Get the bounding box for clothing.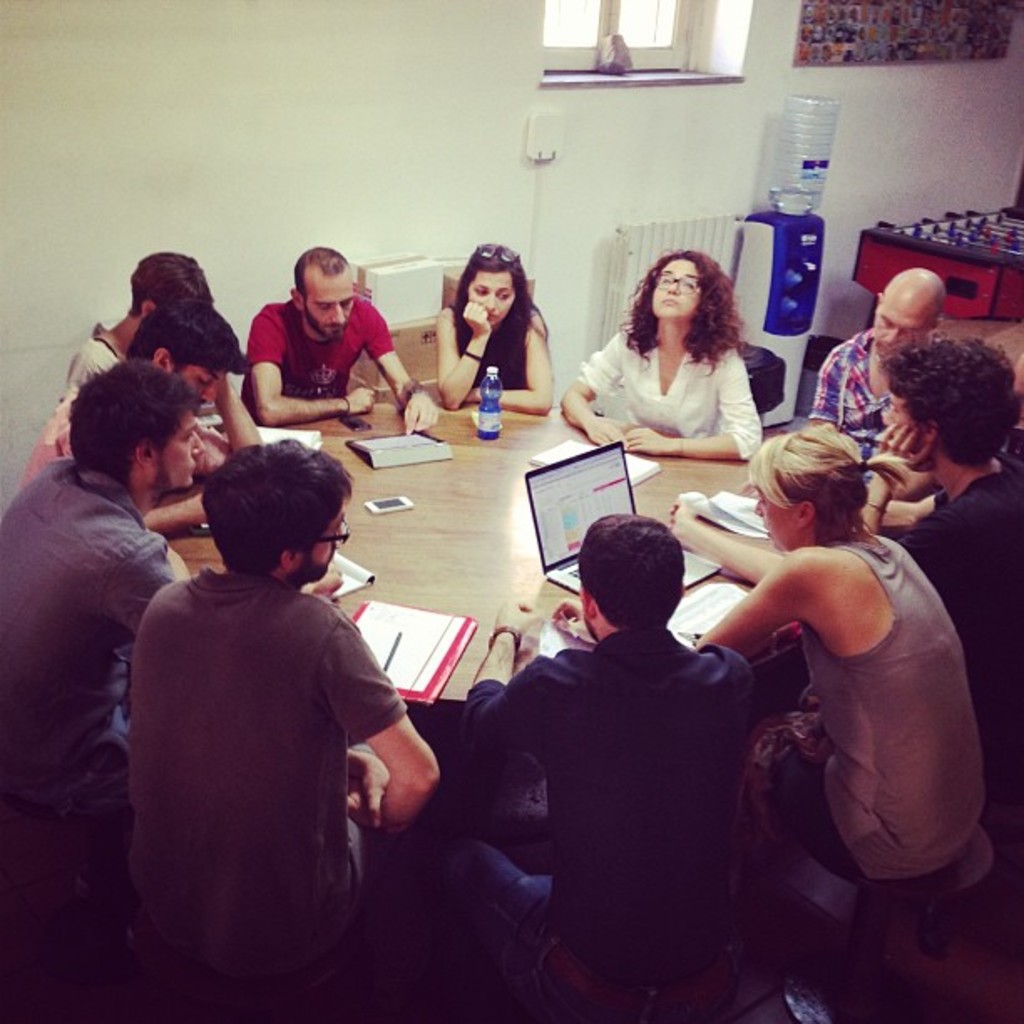
left=812, top=325, right=893, bottom=453.
